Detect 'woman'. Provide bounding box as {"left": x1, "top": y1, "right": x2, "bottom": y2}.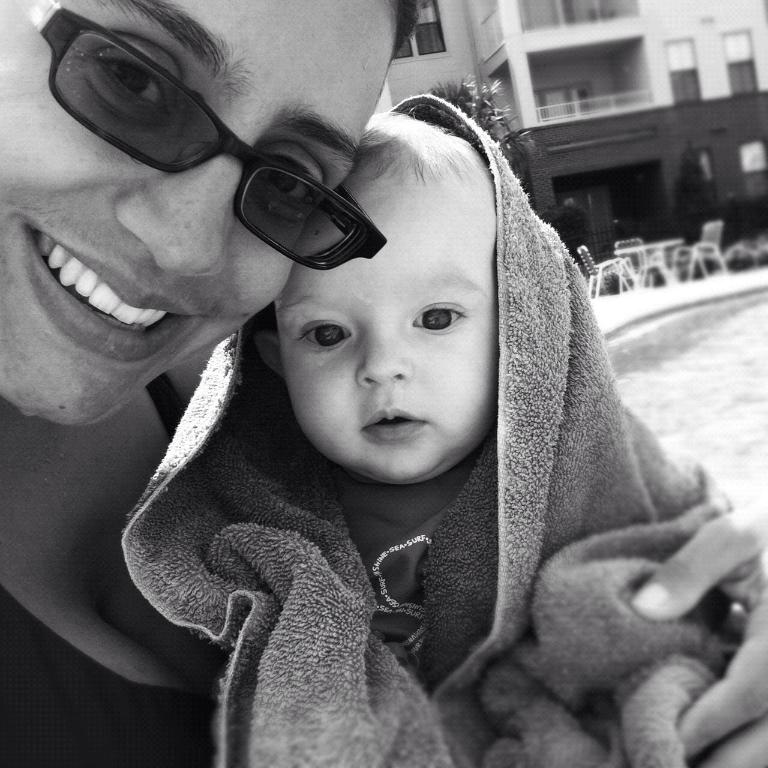
{"left": 0, "top": 0, "right": 767, "bottom": 767}.
